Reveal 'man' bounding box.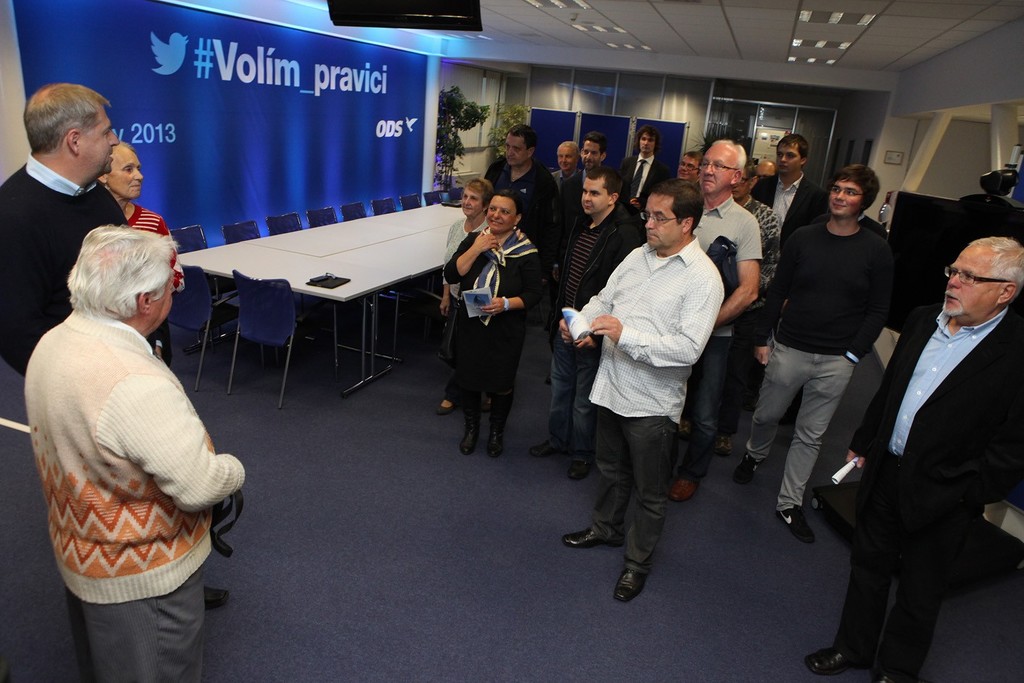
Revealed: {"x1": 747, "y1": 134, "x2": 815, "y2": 395}.
